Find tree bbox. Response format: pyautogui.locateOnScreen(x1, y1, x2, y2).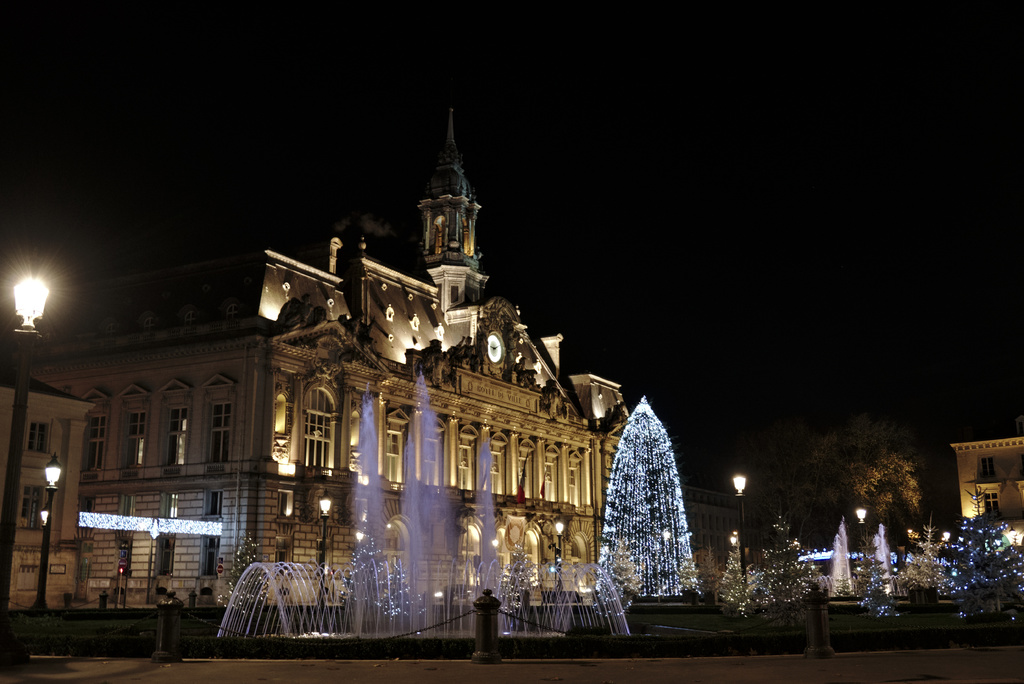
pyautogui.locateOnScreen(797, 406, 934, 541).
